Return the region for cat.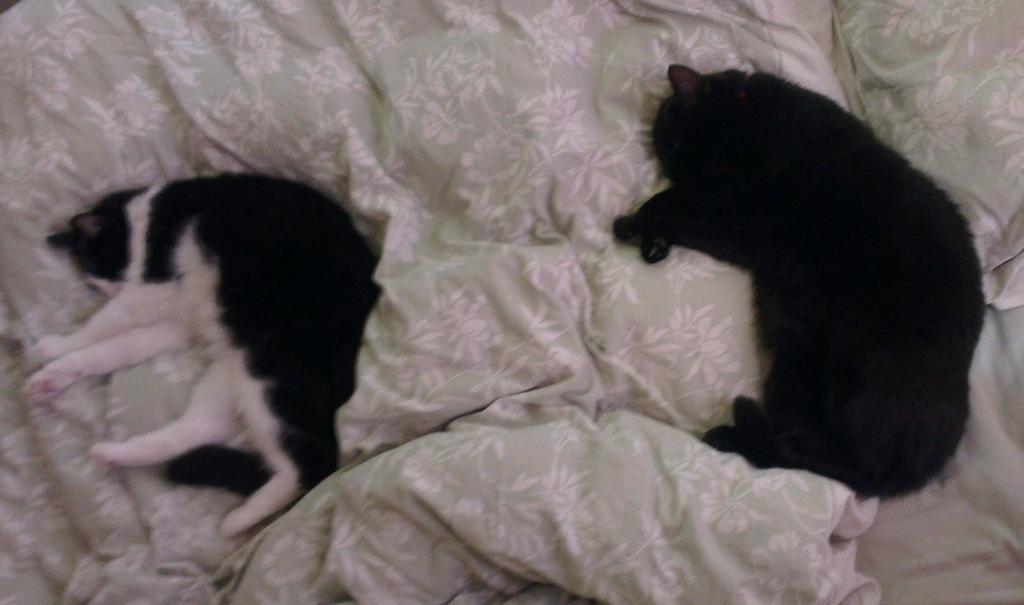
{"x1": 15, "y1": 172, "x2": 376, "y2": 533}.
